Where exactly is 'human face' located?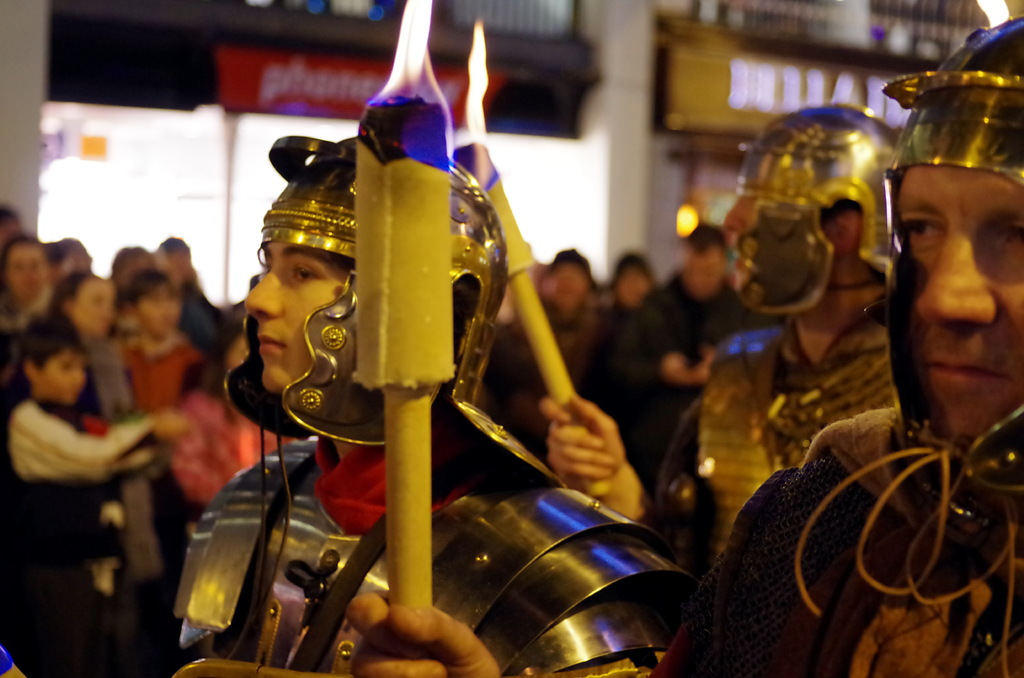
Its bounding box is region(37, 352, 84, 400).
